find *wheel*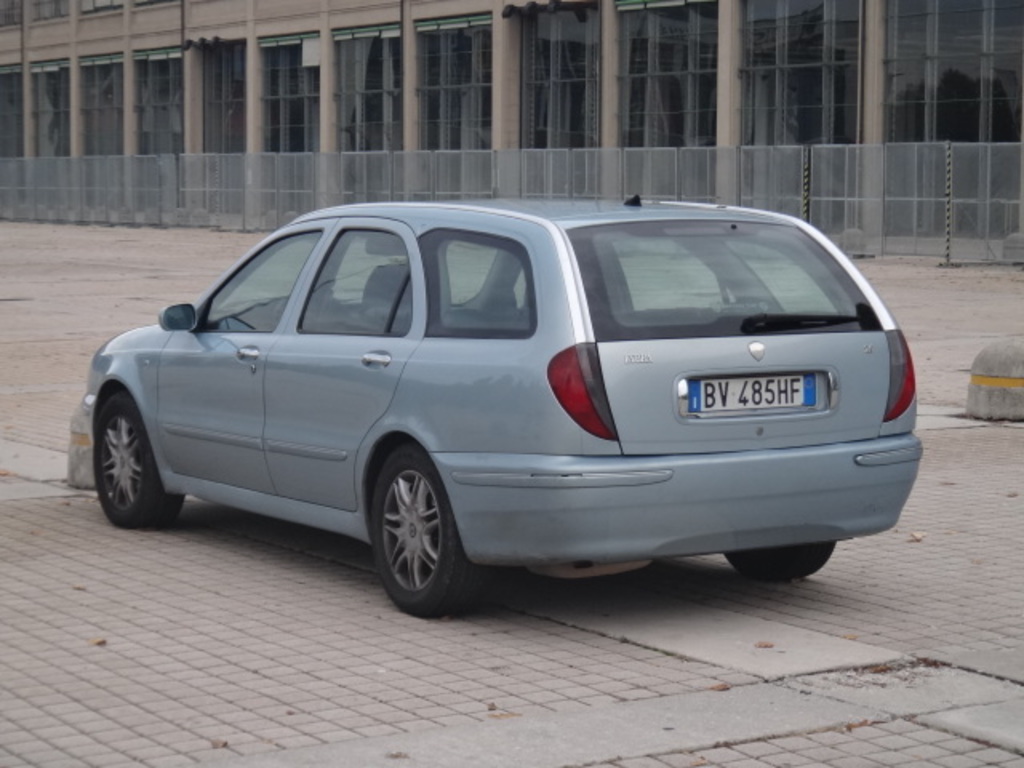
(90,387,181,526)
